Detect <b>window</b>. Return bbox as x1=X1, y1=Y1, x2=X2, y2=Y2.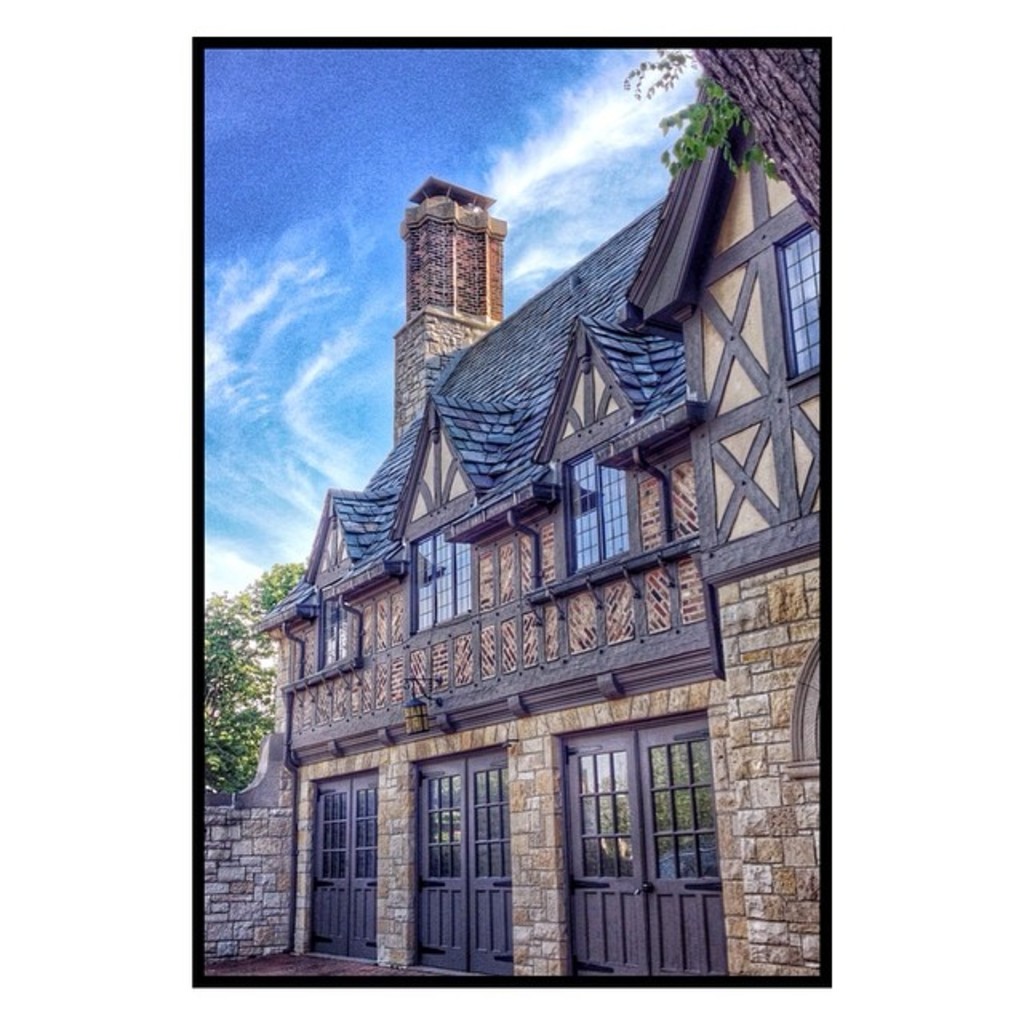
x1=411, y1=512, x2=475, y2=637.
